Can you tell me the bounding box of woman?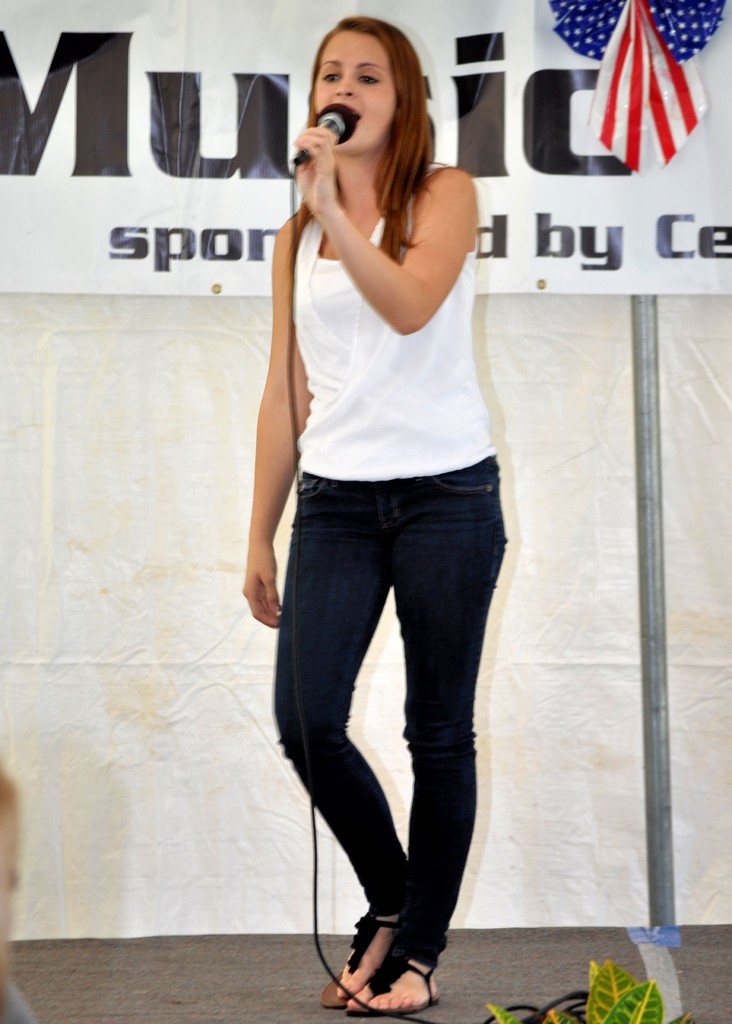
231:2:530:1023.
